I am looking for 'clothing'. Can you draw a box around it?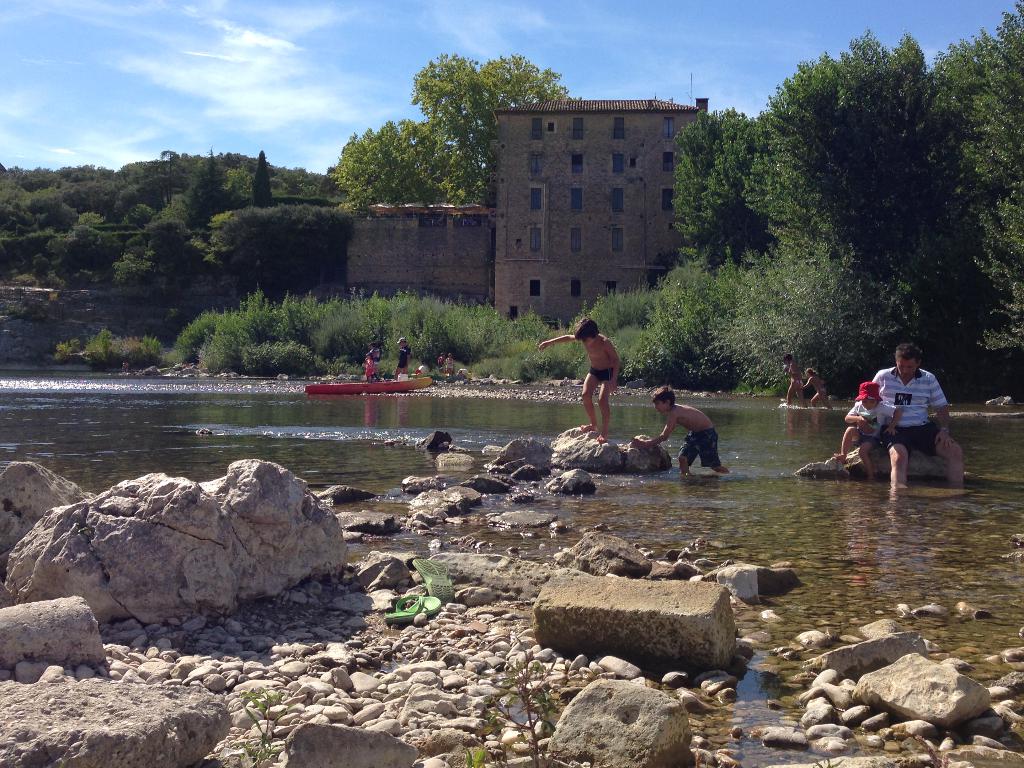
Sure, the bounding box is l=844, t=394, r=895, b=446.
